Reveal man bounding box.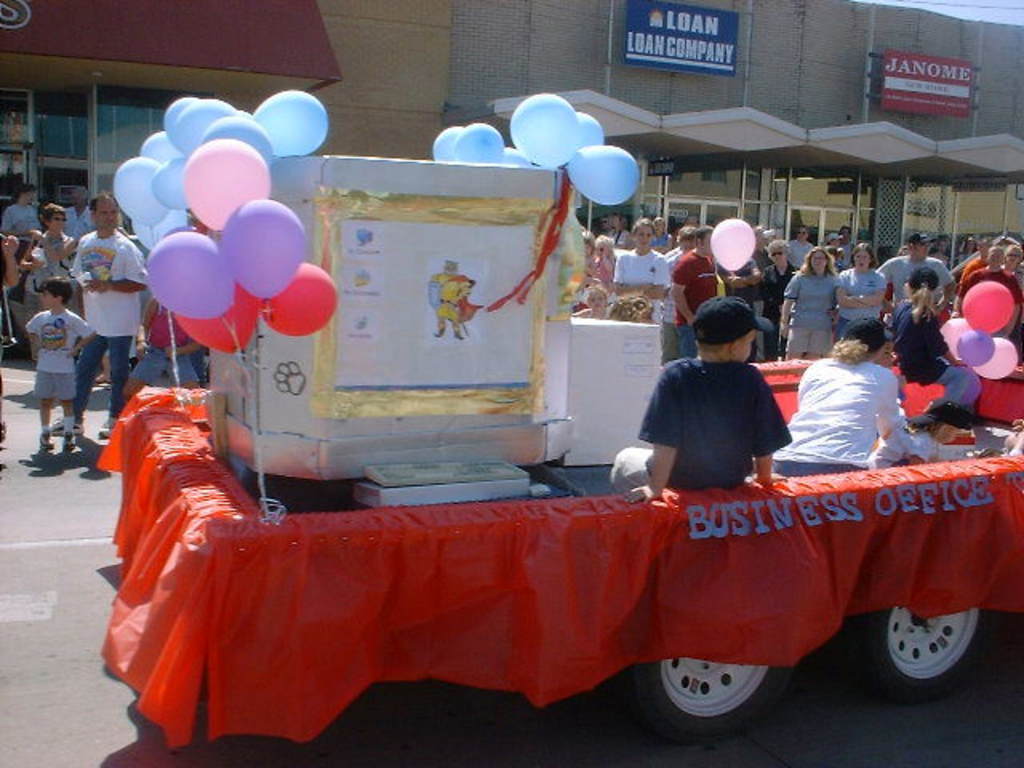
Revealed: bbox=(870, 230, 958, 334).
